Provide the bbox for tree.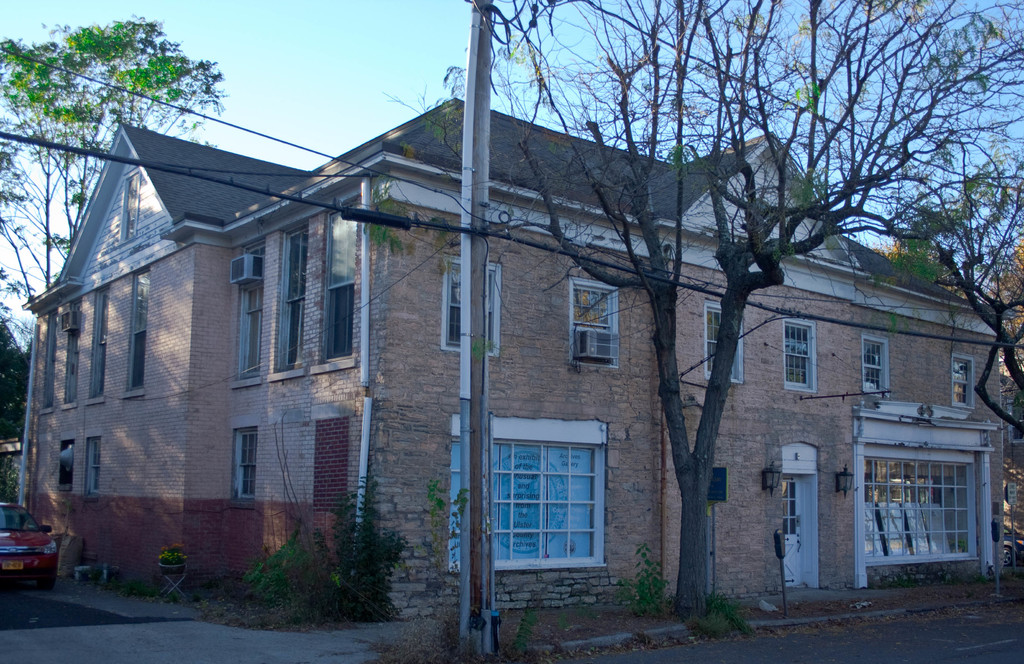
x1=0, y1=299, x2=39, y2=445.
